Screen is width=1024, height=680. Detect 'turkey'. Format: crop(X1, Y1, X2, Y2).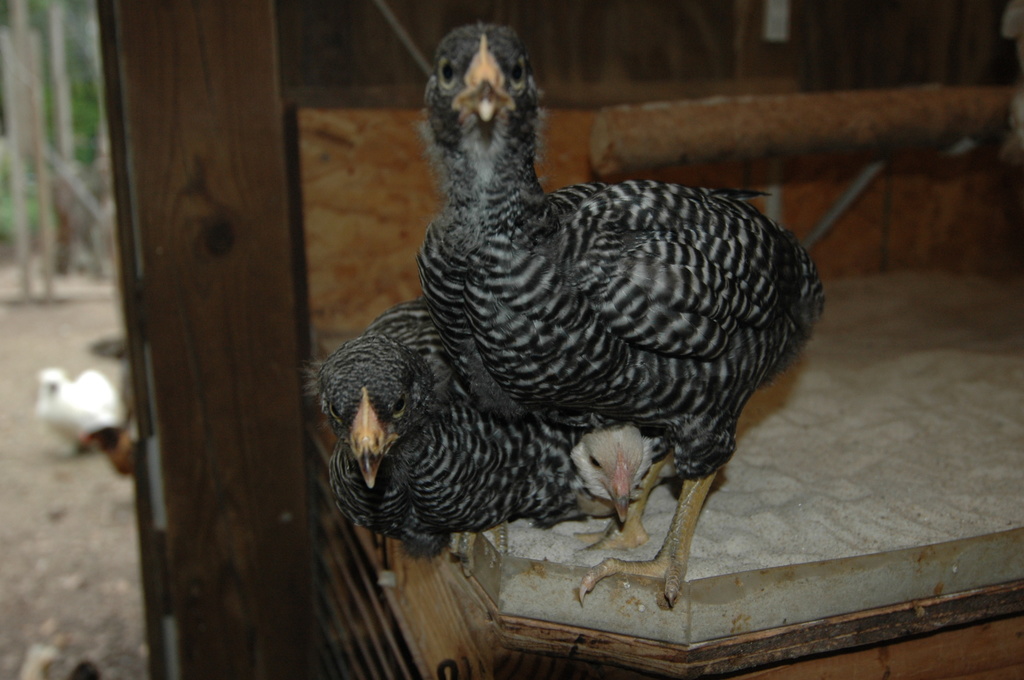
crop(73, 423, 129, 482).
